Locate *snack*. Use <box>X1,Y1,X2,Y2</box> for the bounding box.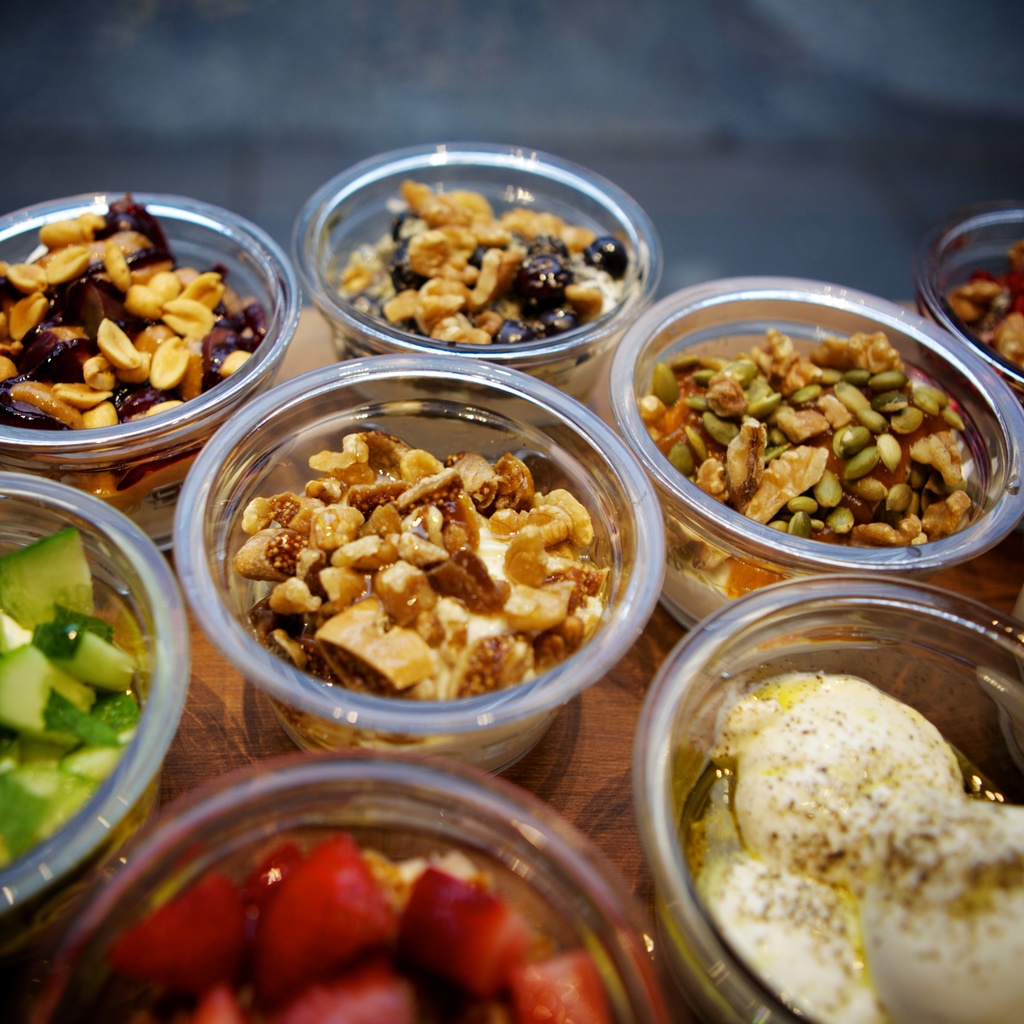
<box>693,671,1023,1023</box>.
